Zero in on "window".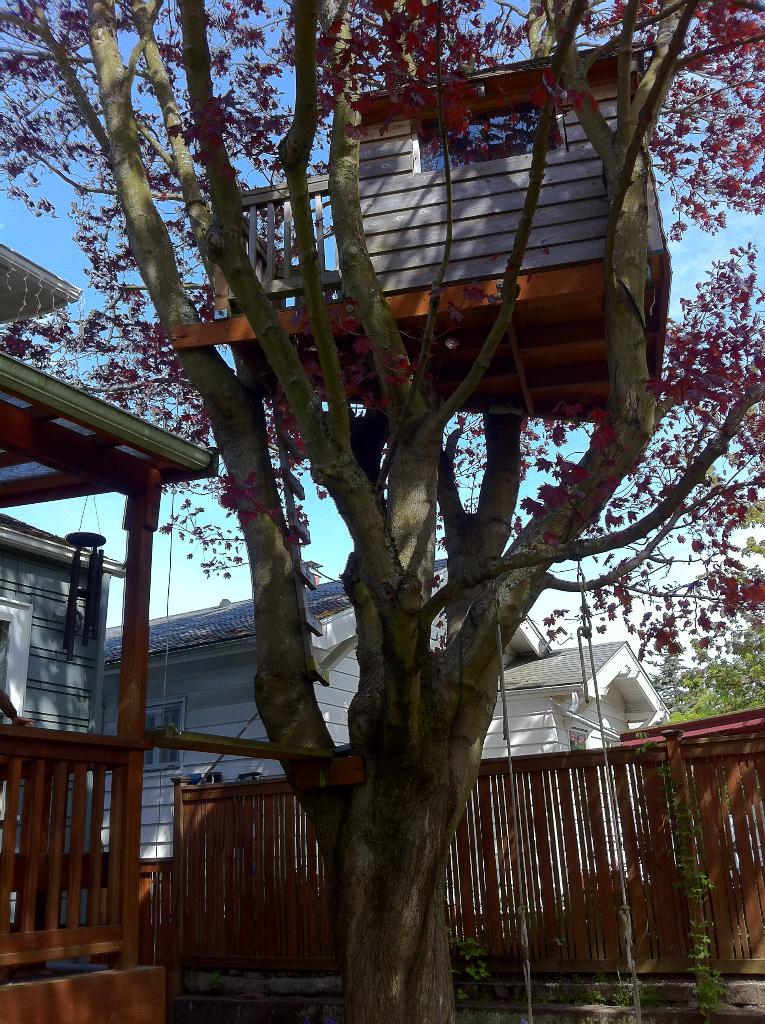
Zeroed in: bbox=[419, 101, 563, 178].
